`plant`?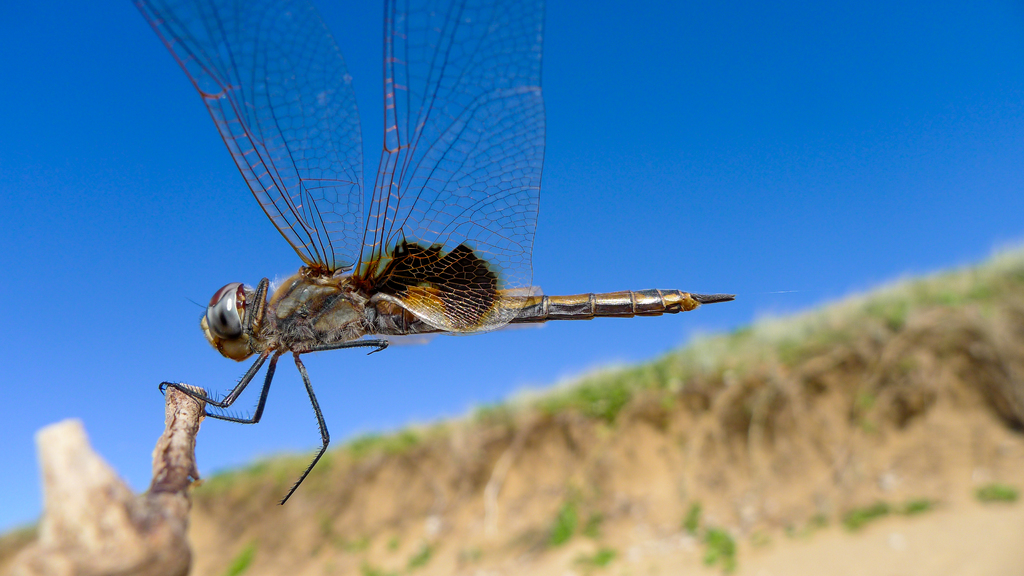
568, 540, 616, 566
